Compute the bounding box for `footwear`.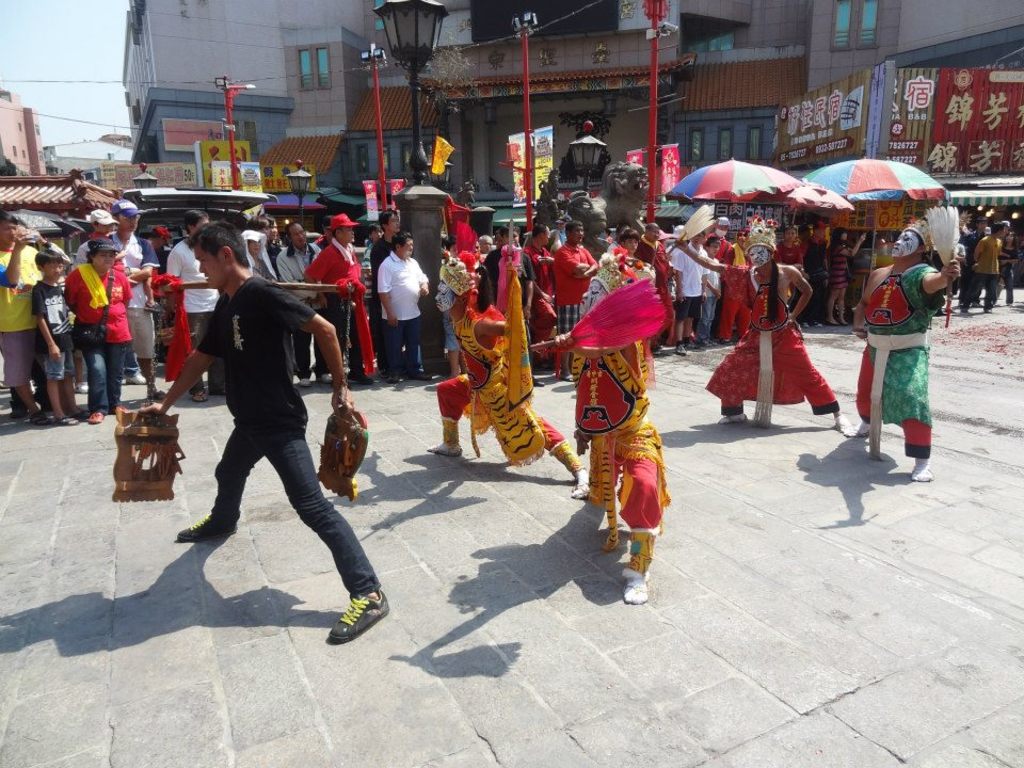
bbox=[320, 374, 333, 383].
